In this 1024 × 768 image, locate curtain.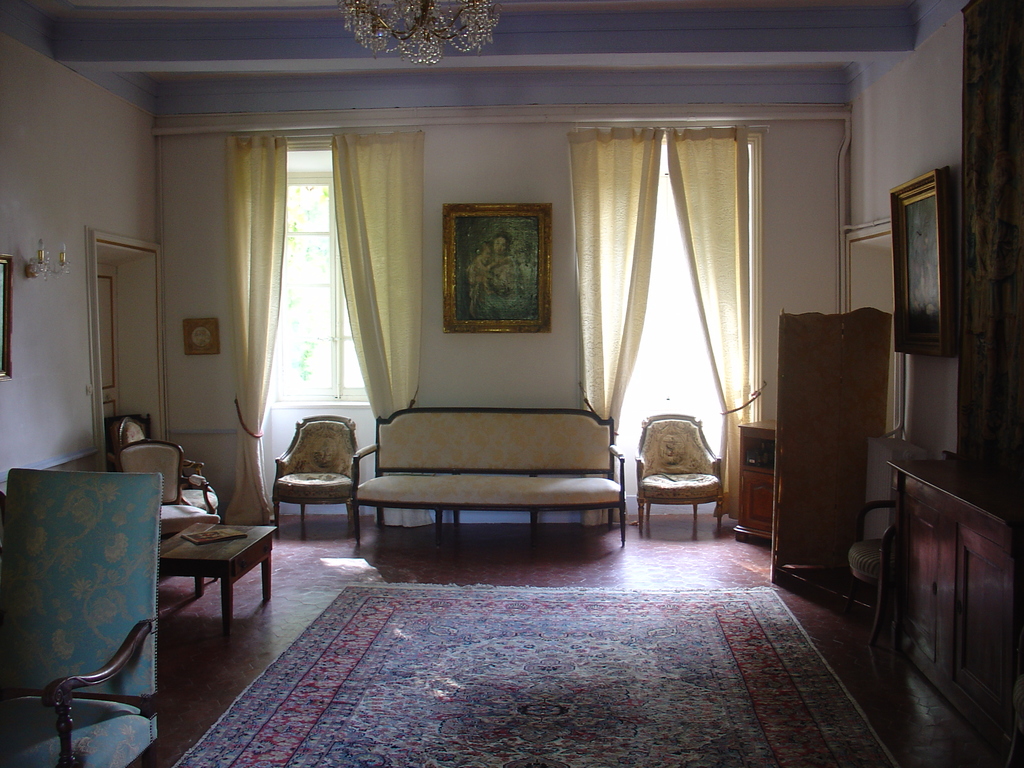
Bounding box: (x1=219, y1=134, x2=287, y2=524).
